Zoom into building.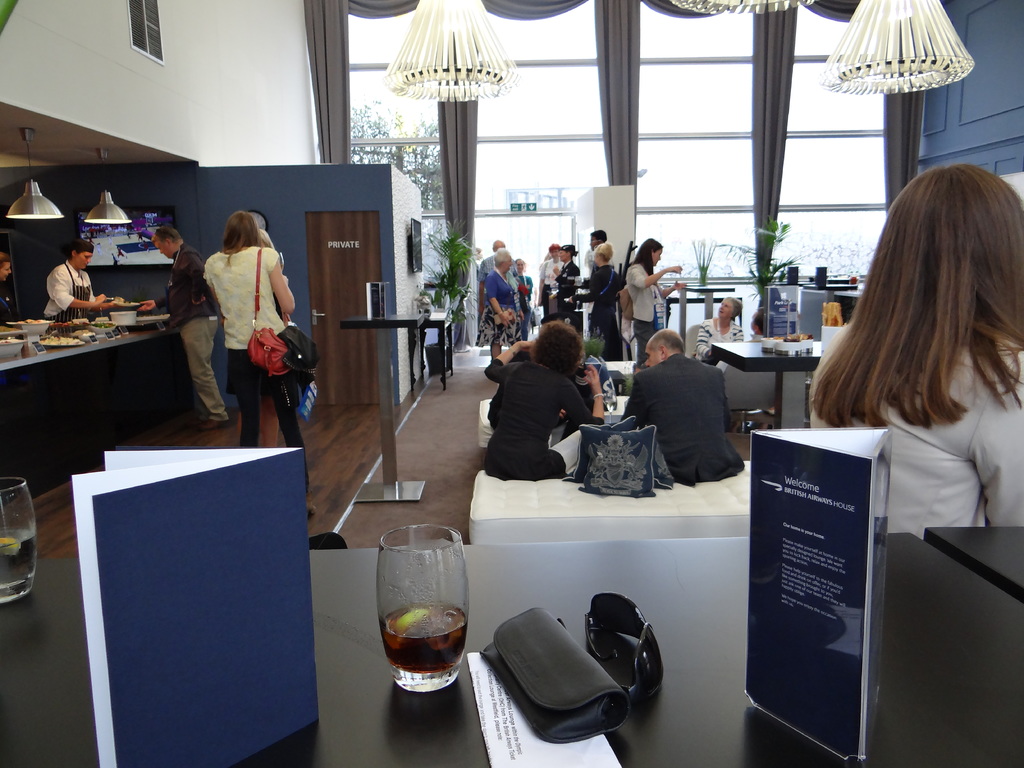
Zoom target: 0:0:1023:767.
